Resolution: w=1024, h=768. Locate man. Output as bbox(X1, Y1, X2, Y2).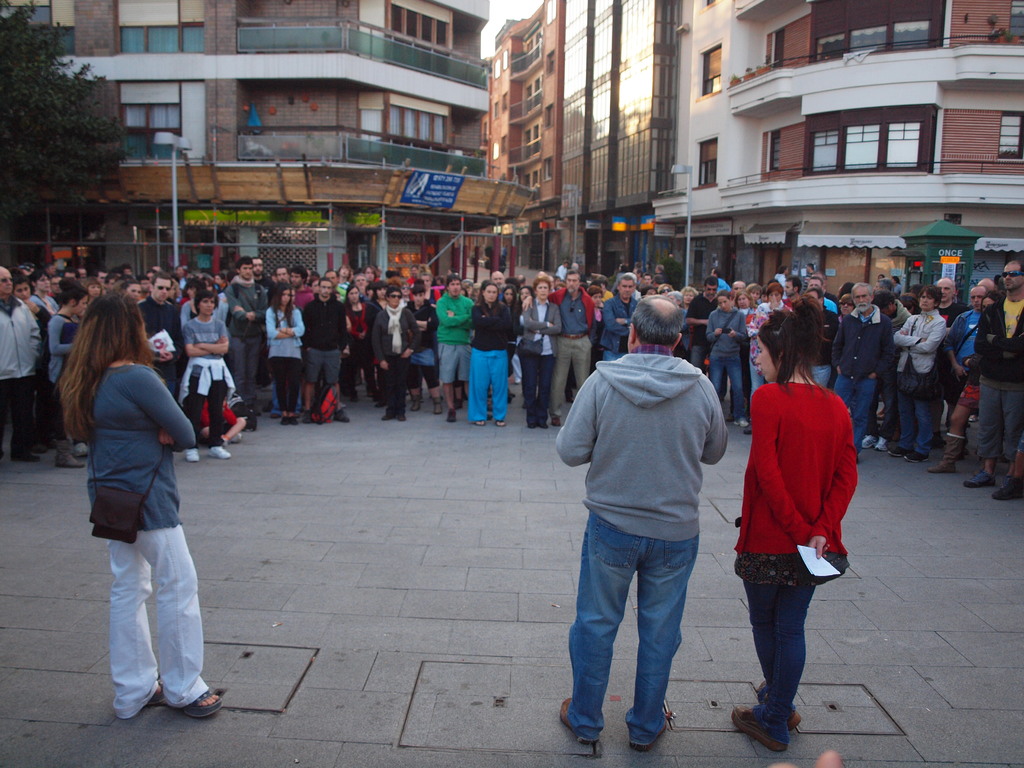
bbox(229, 258, 266, 422).
